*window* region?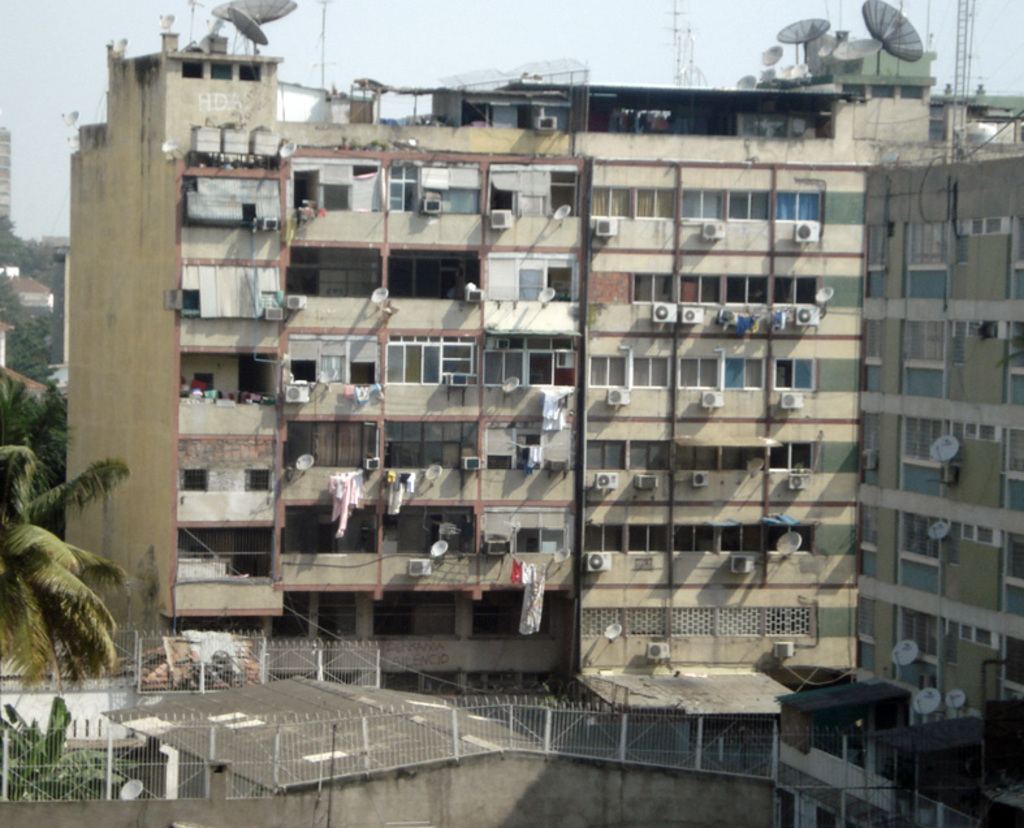
box(899, 419, 947, 465)
